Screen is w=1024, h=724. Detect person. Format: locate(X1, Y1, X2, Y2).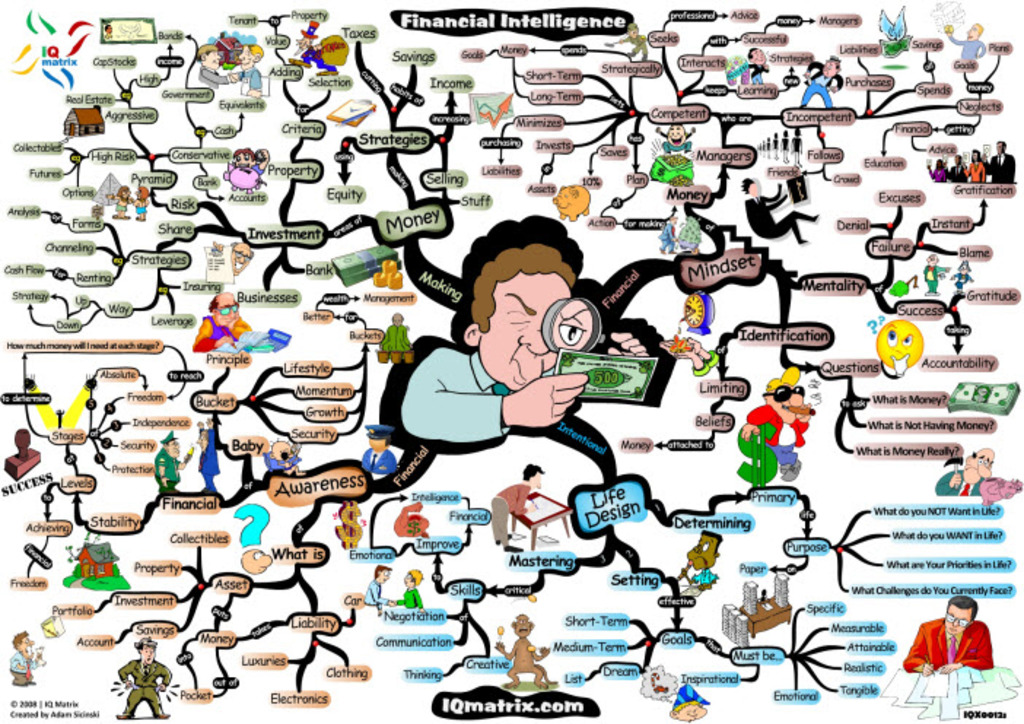
locate(684, 531, 722, 593).
